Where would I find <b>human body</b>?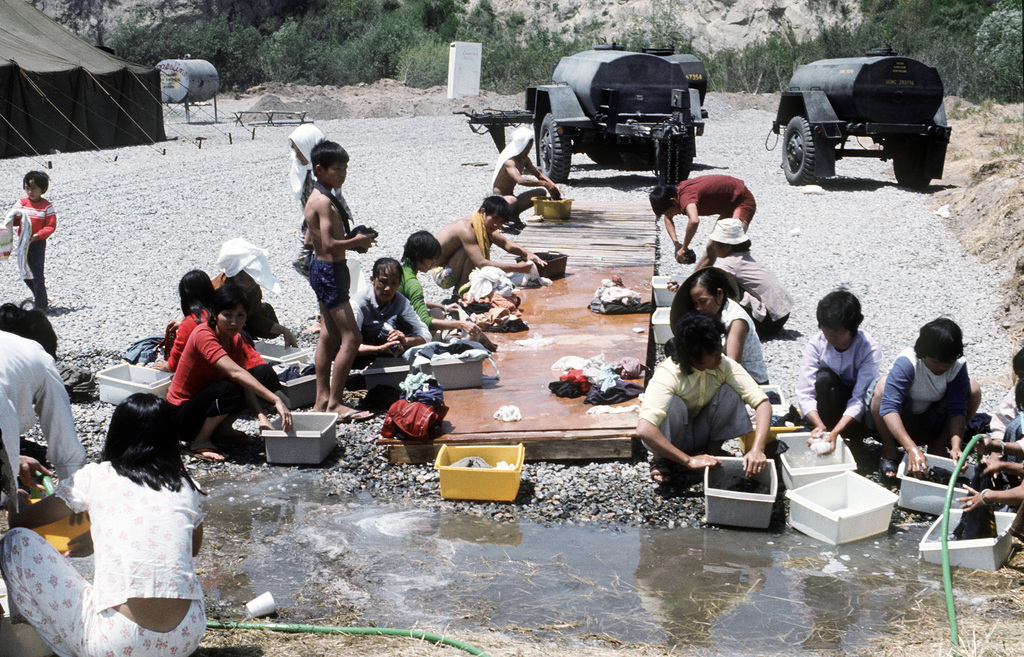
At (x1=985, y1=383, x2=1016, y2=469).
